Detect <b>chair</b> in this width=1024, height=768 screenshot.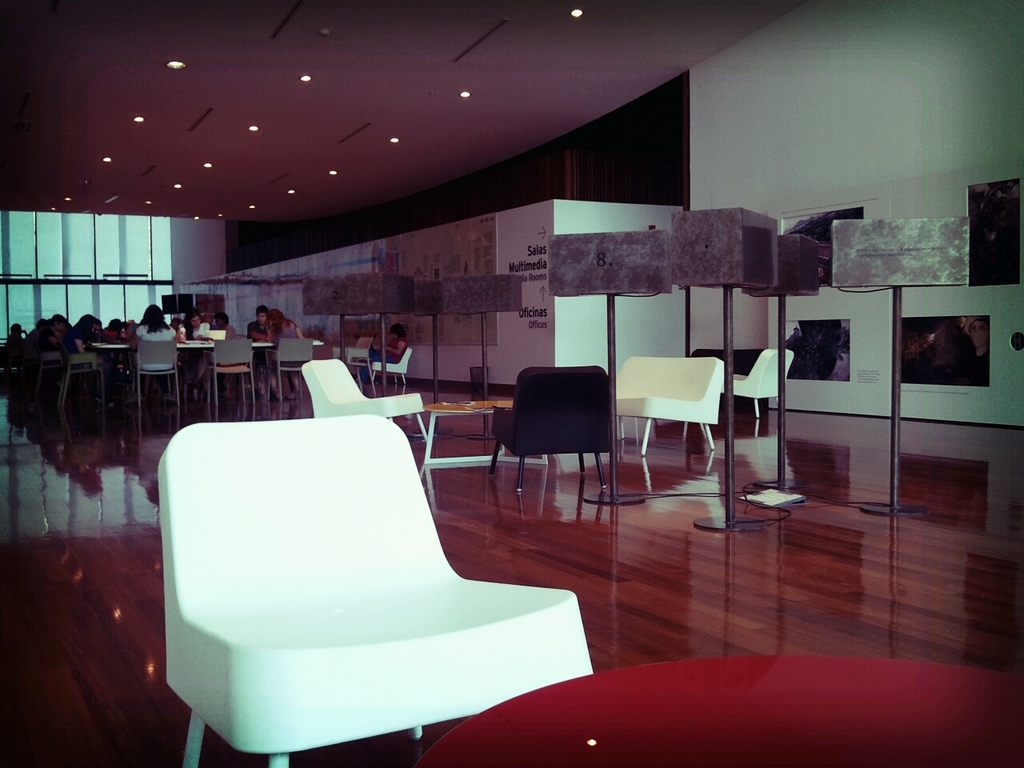
Detection: 609,357,722,463.
